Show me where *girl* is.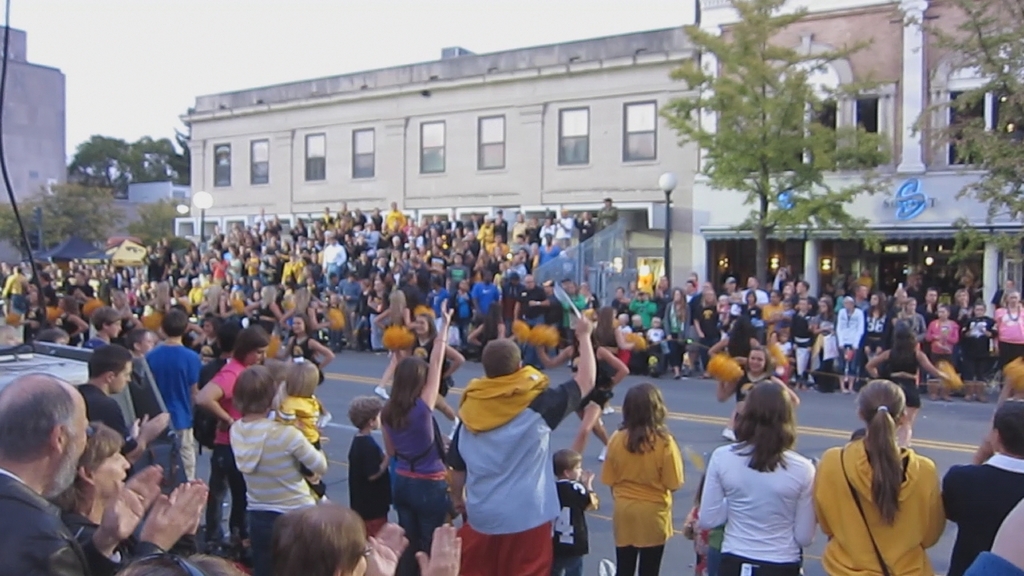
*girl* is at BBox(595, 306, 638, 413).
